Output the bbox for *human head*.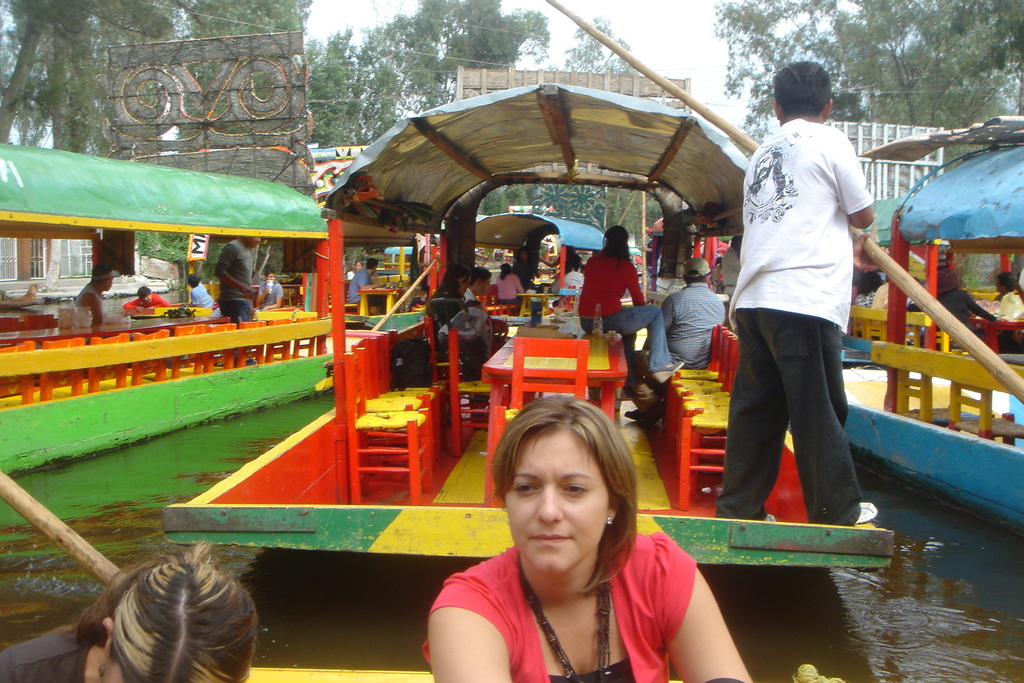
[367,257,376,275].
